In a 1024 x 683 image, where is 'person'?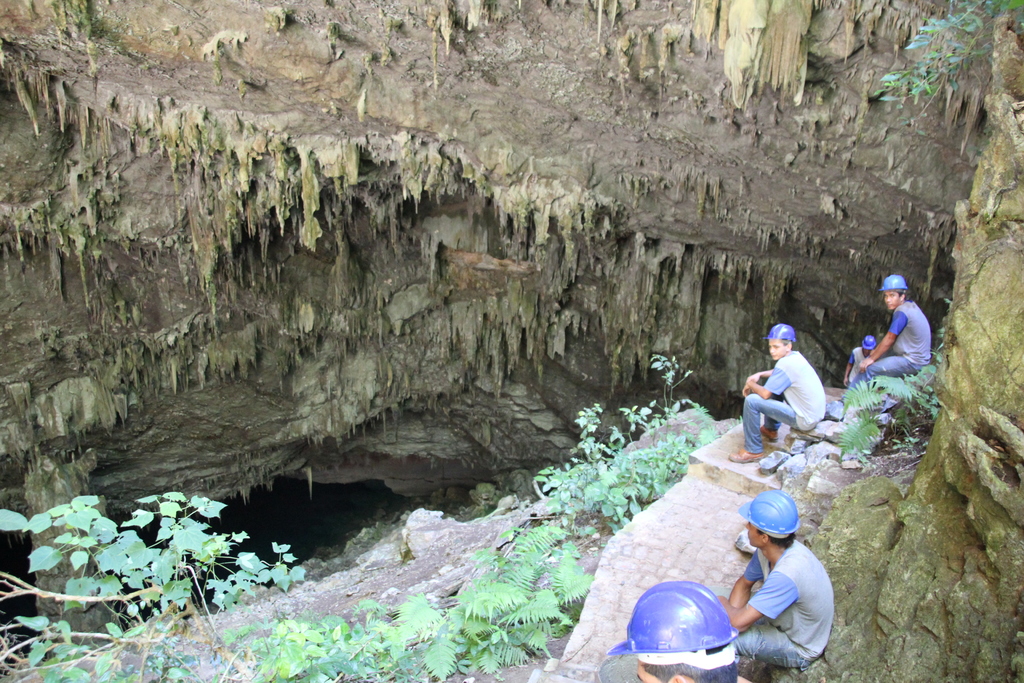
l=732, t=327, r=830, b=461.
